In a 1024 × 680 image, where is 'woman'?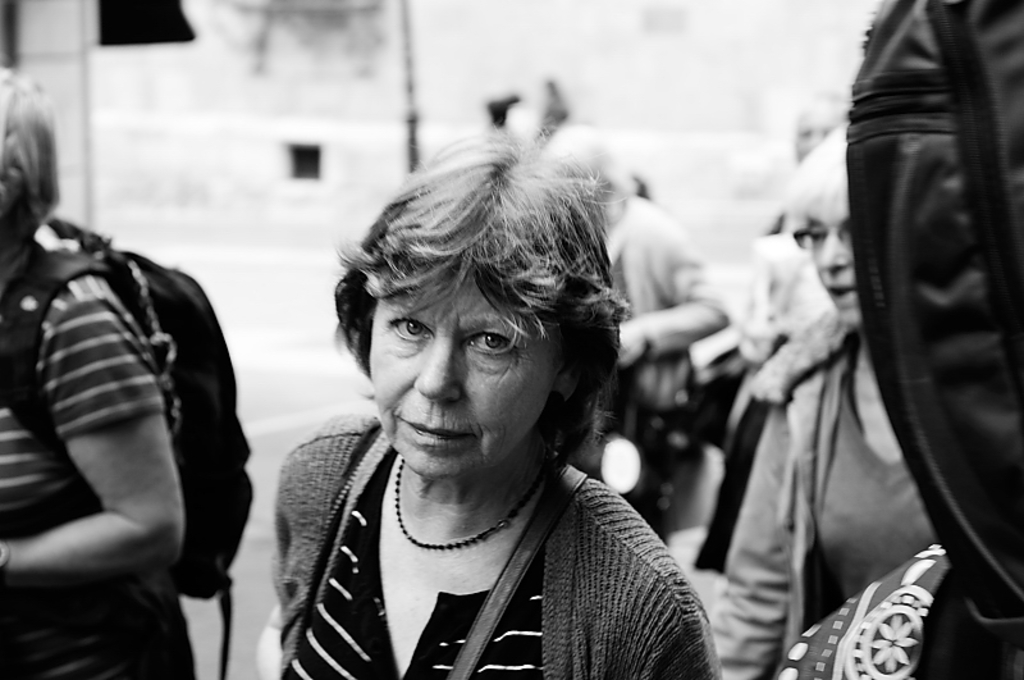
(x1=708, y1=125, x2=1023, y2=679).
